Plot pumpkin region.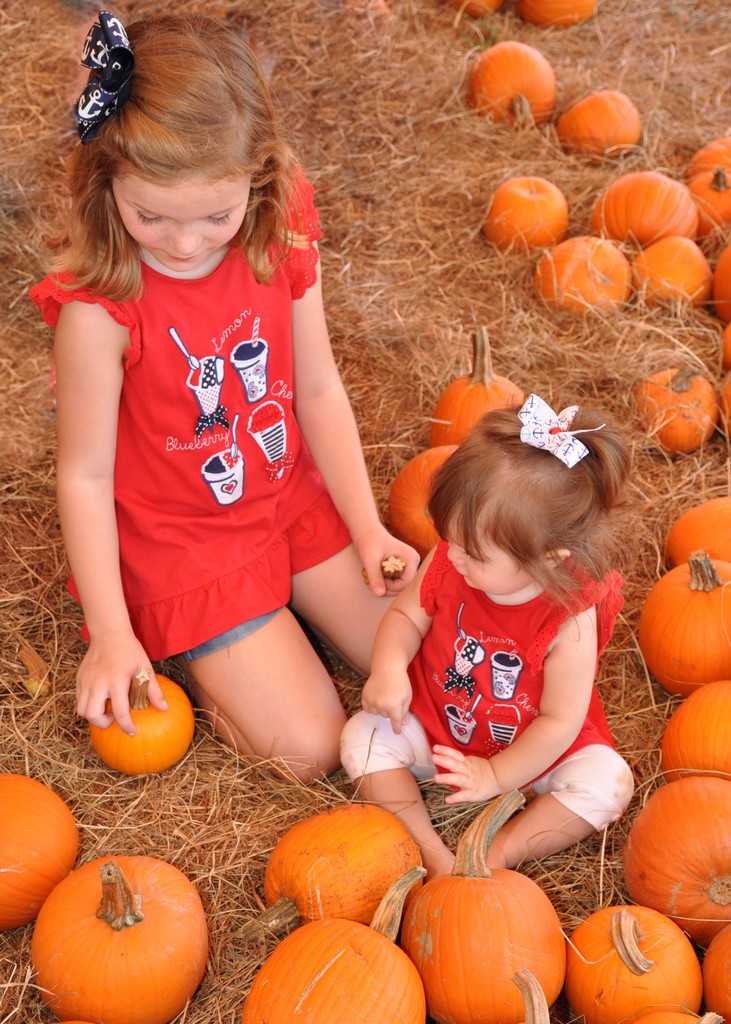
Plotted at (723, 324, 730, 367).
